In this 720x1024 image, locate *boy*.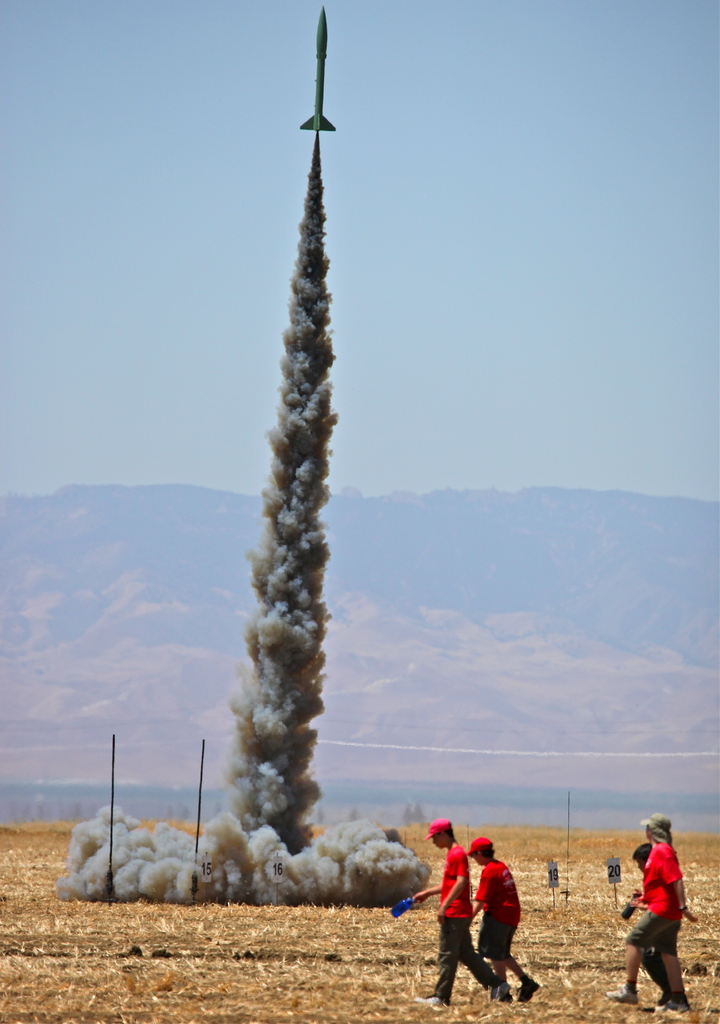
Bounding box: <region>403, 822, 517, 1008</region>.
